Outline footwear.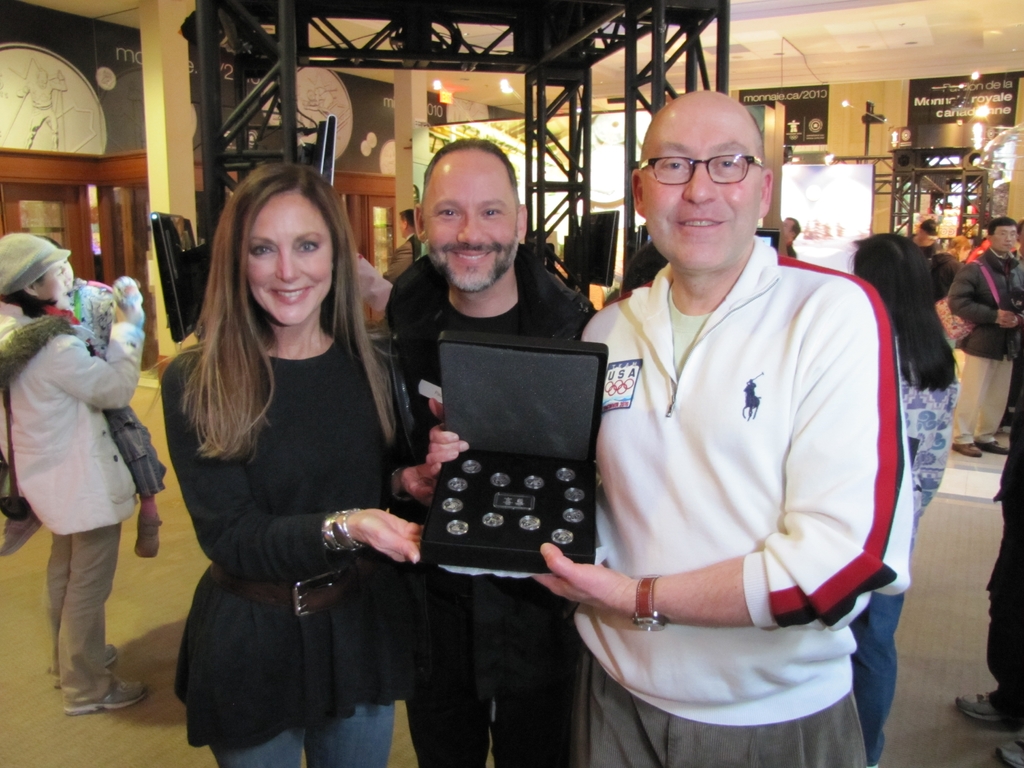
Outline: {"x1": 0, "y1": 515, "x2": 44, "y2": 556}.
